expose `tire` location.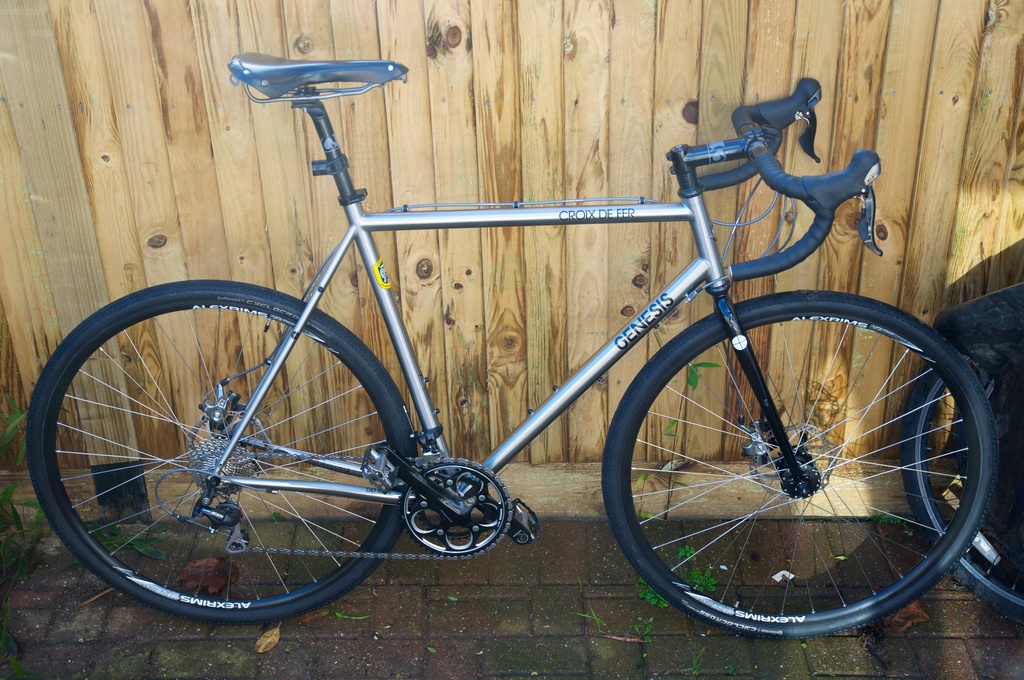
Exposed at box=[645, 270, 995, 641].
